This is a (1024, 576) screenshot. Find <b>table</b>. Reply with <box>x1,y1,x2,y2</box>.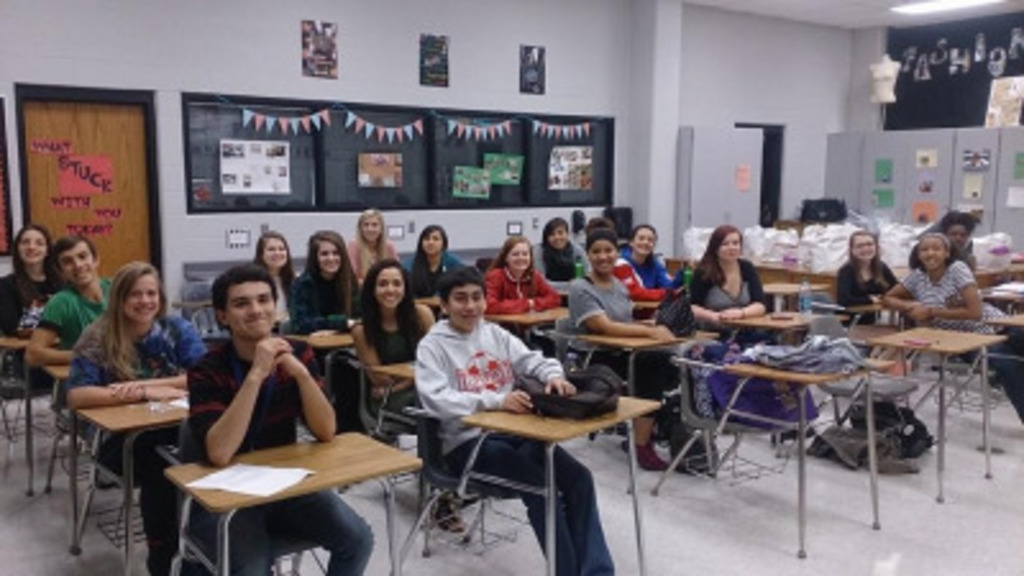
<box>31,361,79,502</box>.
